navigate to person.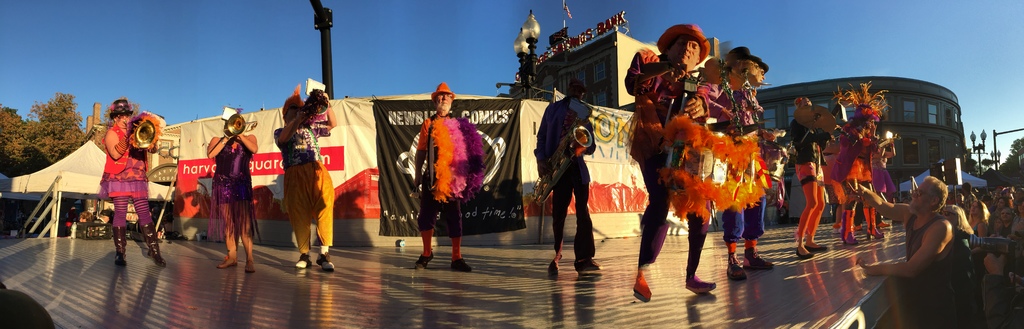
Navigation target: bbox(413, 80, 488, 270).
